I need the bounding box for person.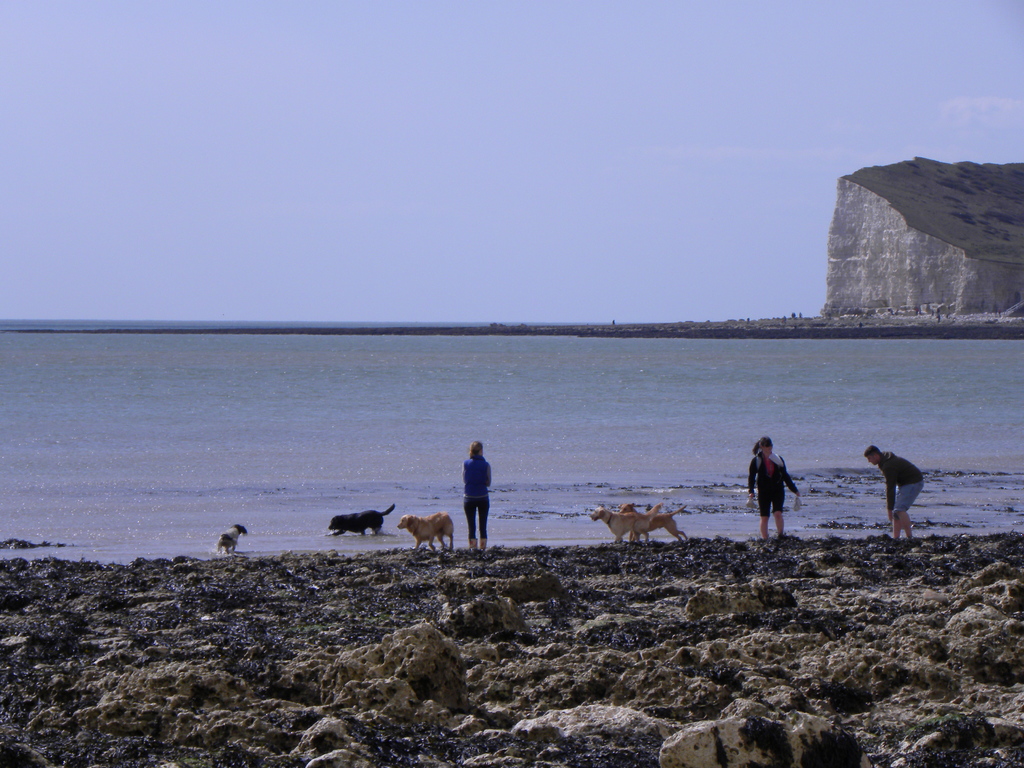
Here it is: <bbox>461, 442, 493, 551</bbox>.
